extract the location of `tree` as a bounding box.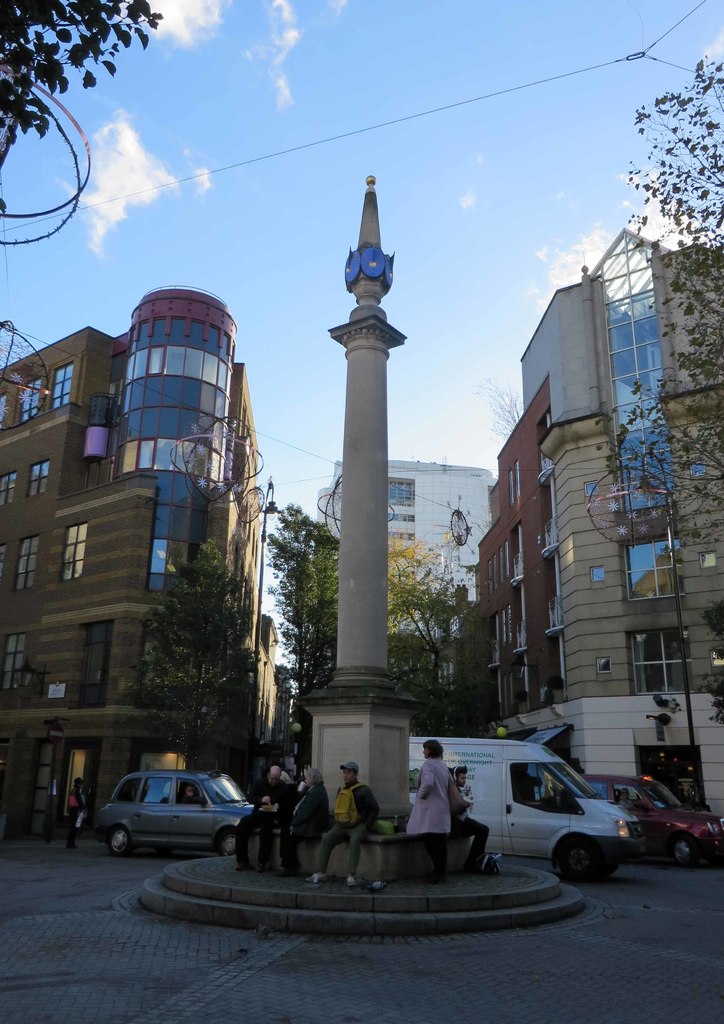
125 530 254 764.
